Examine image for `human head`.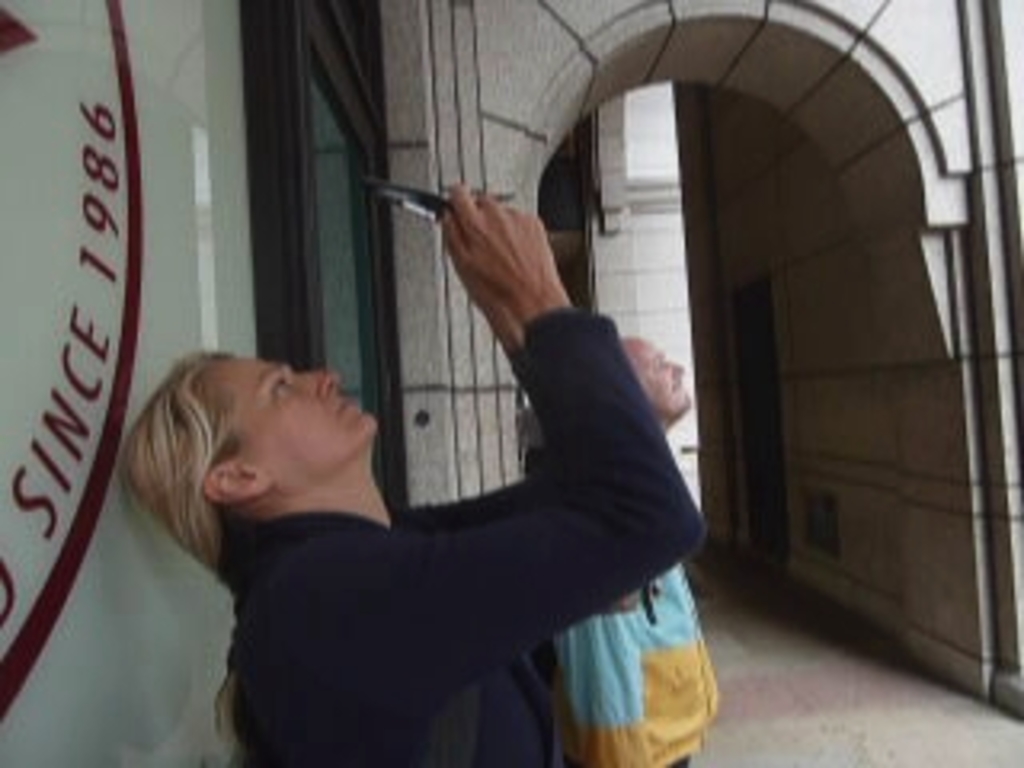
Examination result: bbox=(182, 336, 378, 525).
